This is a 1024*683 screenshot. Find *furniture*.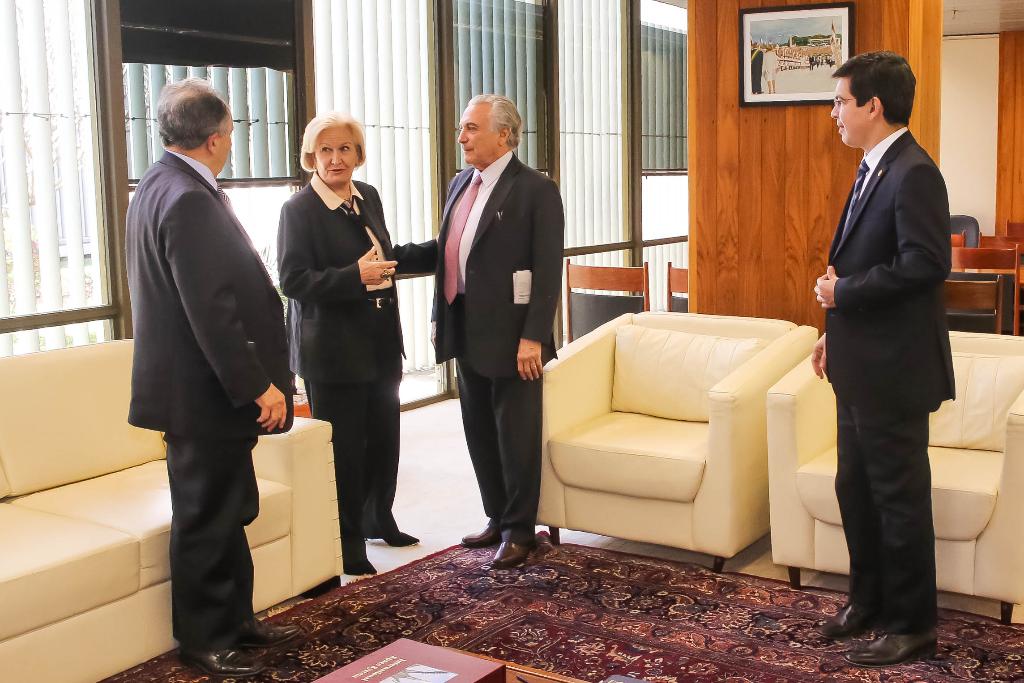
Bounding box: <bbox>980, 230, 1023, 249</bbox>.
